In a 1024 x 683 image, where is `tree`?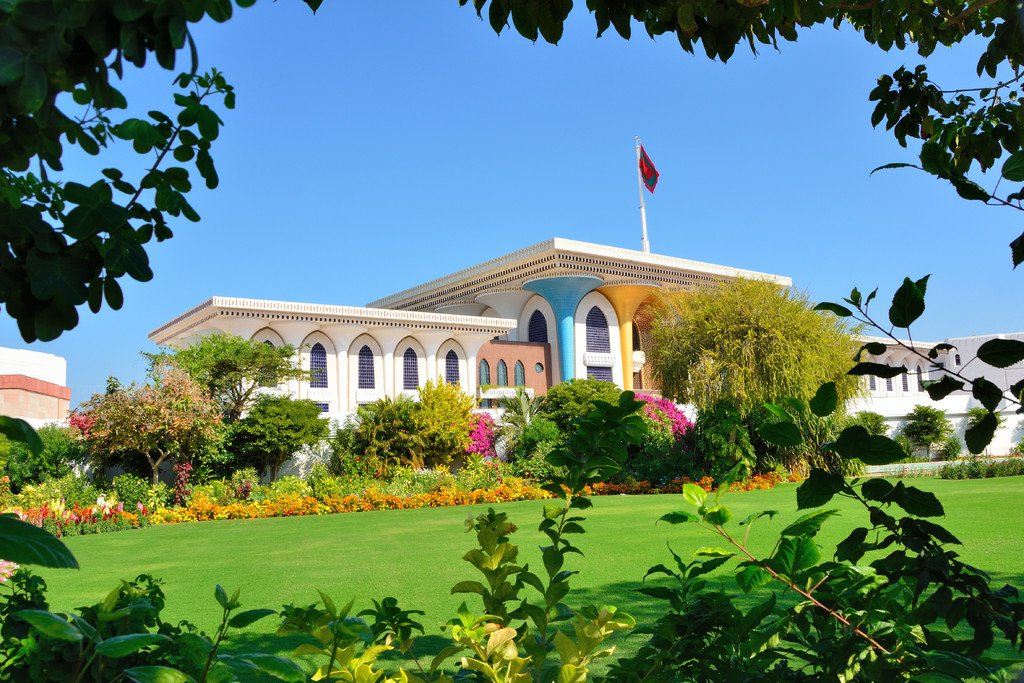
left=26, top=418, right=84, bottom=475.
